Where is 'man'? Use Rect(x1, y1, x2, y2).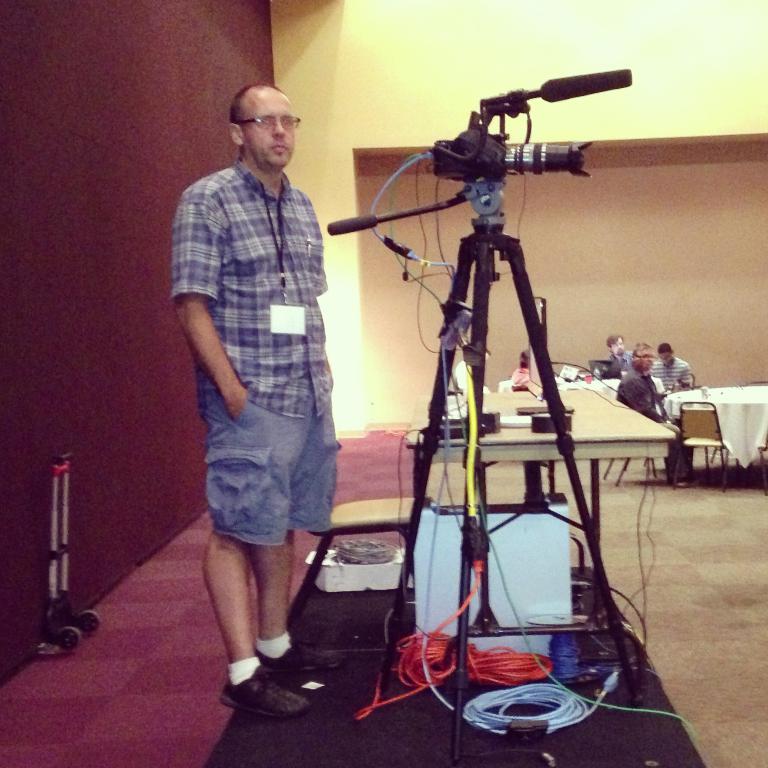
Rect(449, 346, 490, 416).
